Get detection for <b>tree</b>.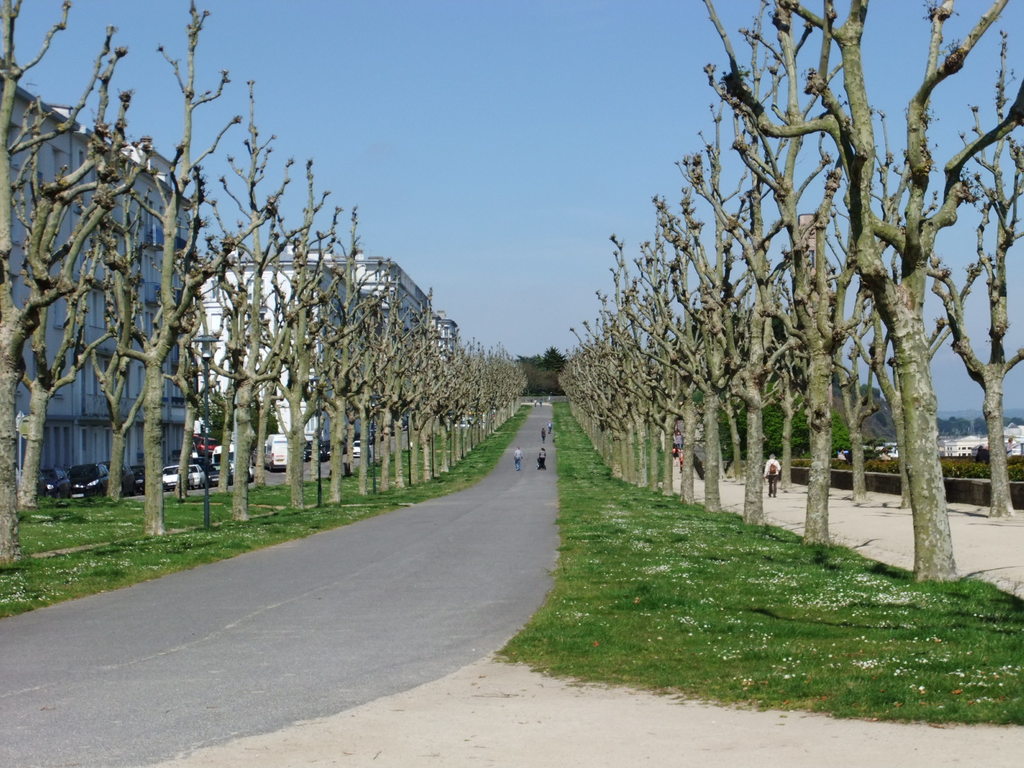
Detection: [x1=860, y1=371, x2=893, y2=438].
